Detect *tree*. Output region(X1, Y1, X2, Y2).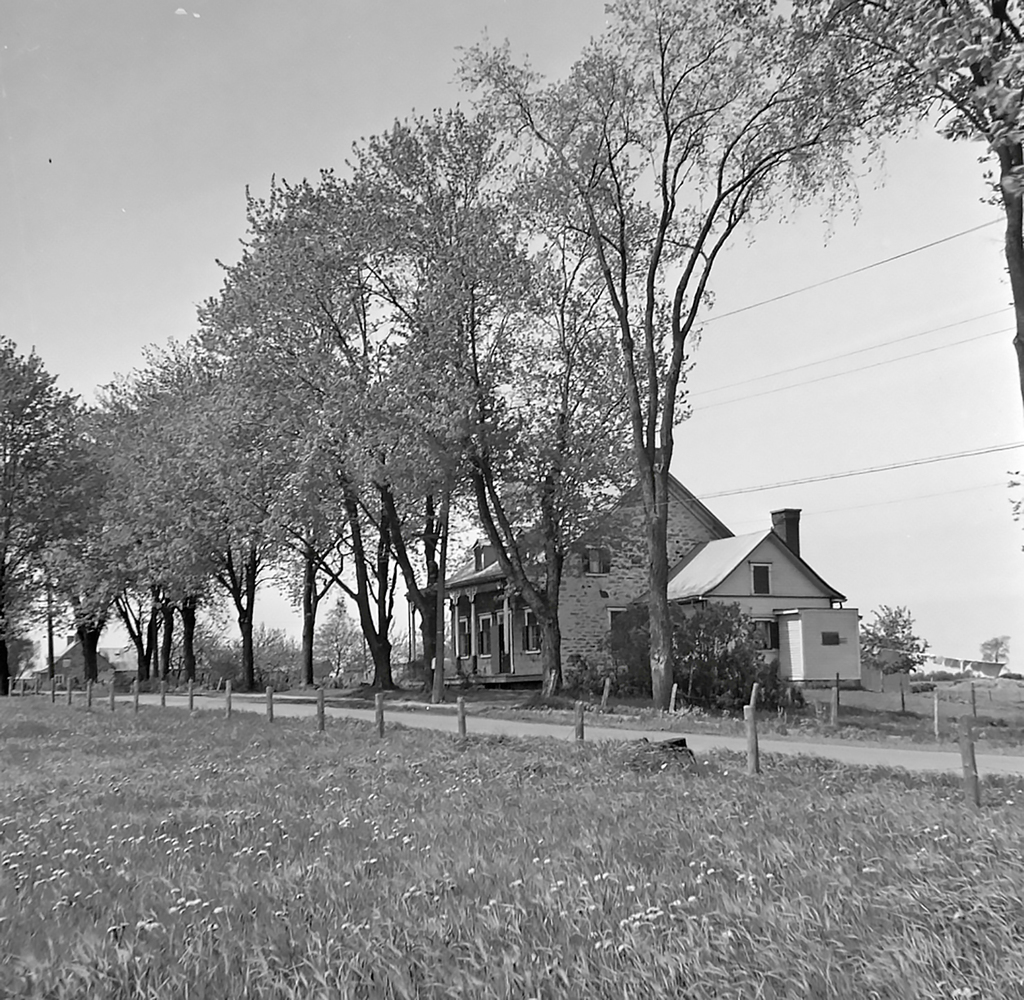
region(0, 334, 115, 684).
